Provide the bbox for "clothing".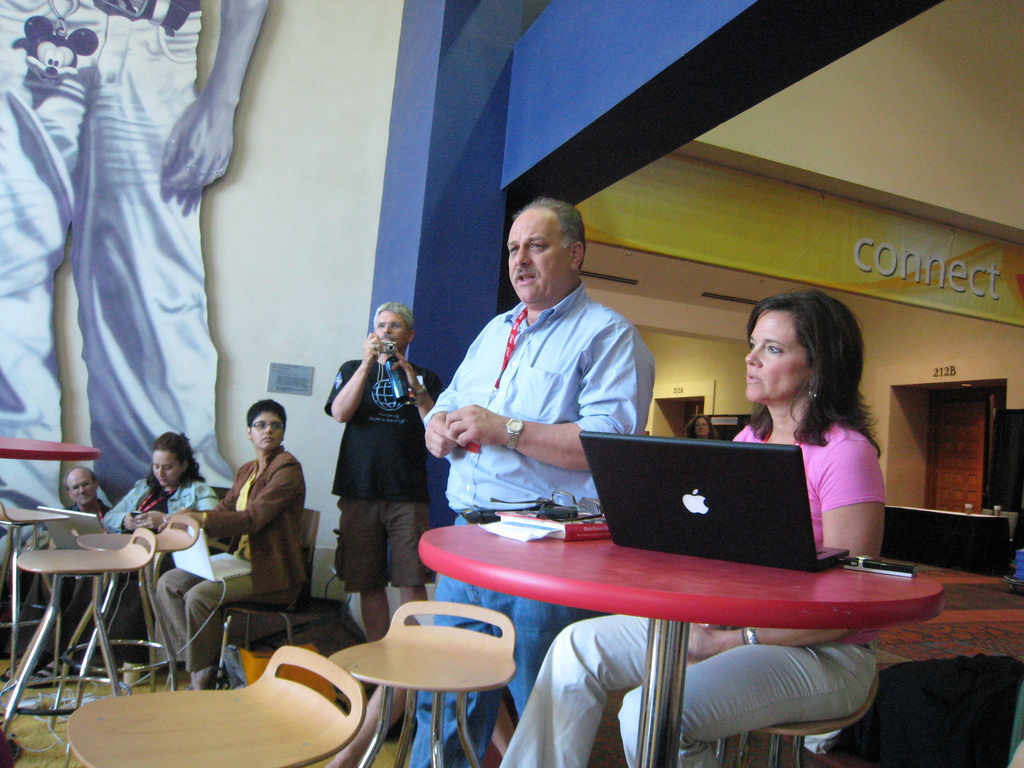
region(141, 457, 319, 676).
